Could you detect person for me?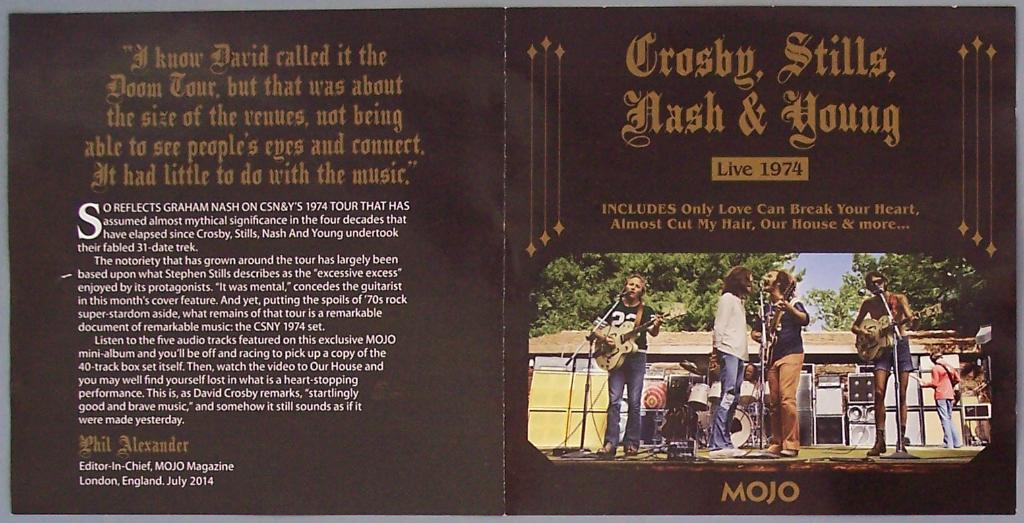
Detection result: left=753, top=272, right=808, bottom=452.
